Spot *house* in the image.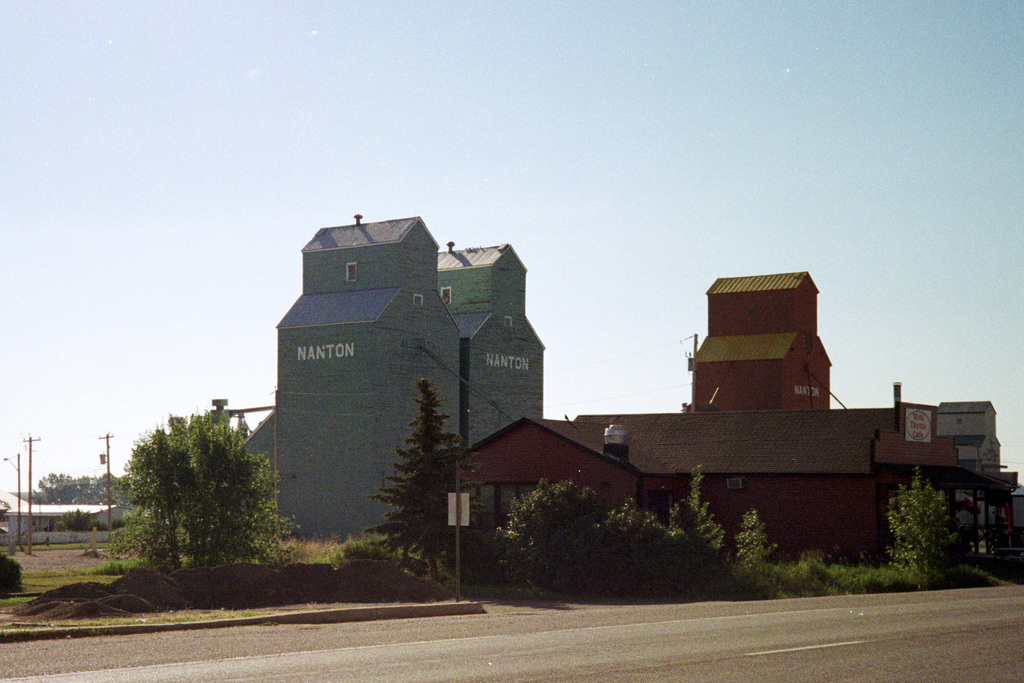
*house* found at (left=10, top=495, right=179, bottom=549).
